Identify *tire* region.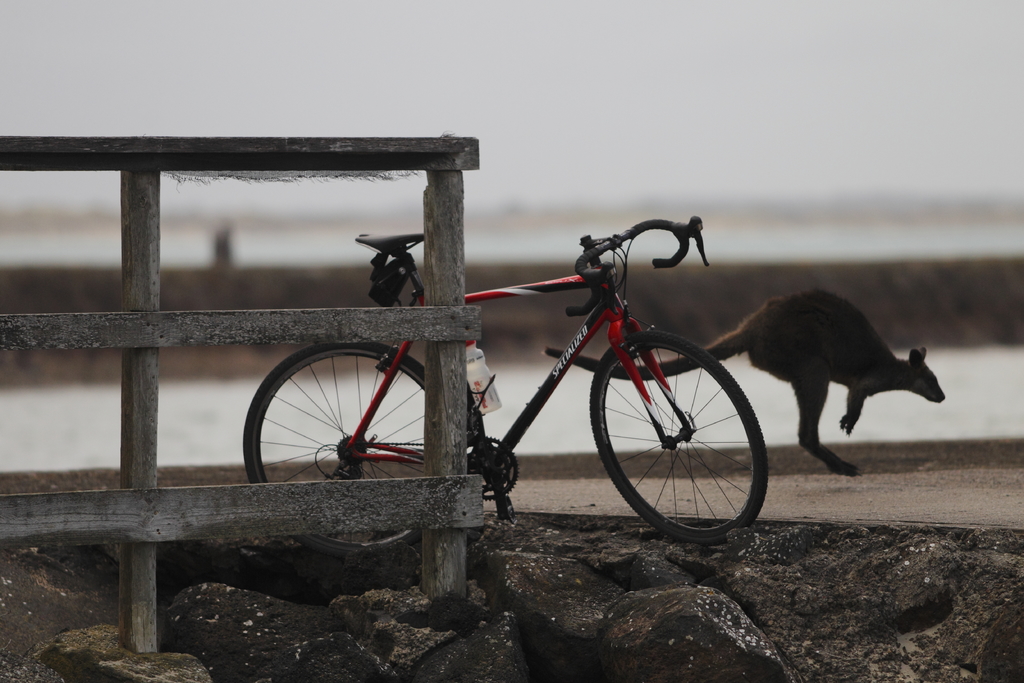
Region: 243 342 427 558.
